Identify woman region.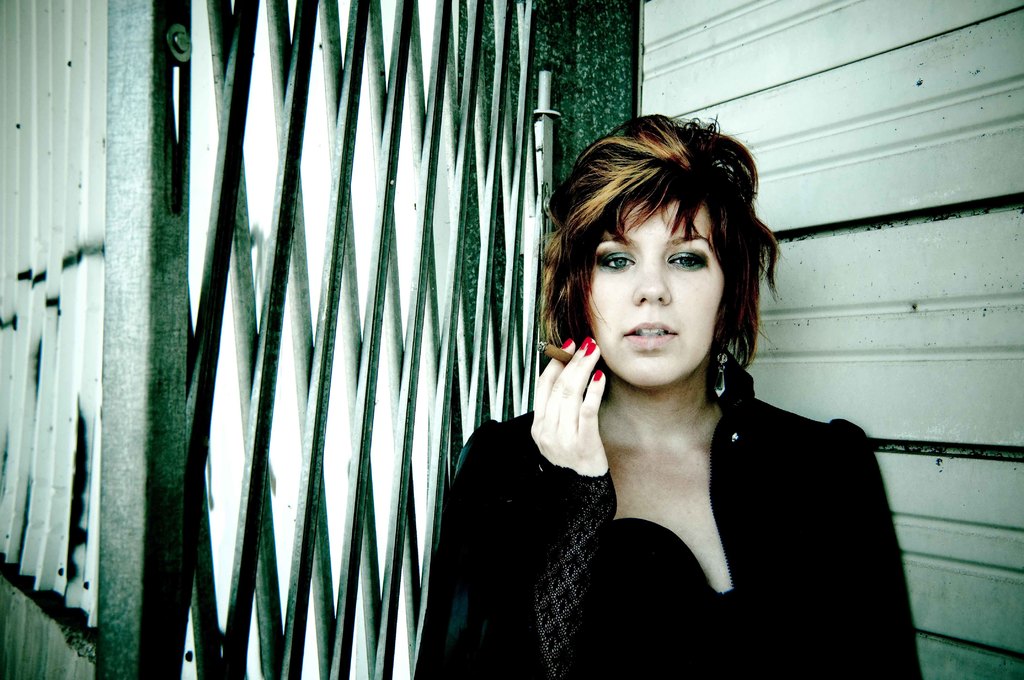
Region: pyautogui.locateOnScreen(410, 108, 928, 679).
